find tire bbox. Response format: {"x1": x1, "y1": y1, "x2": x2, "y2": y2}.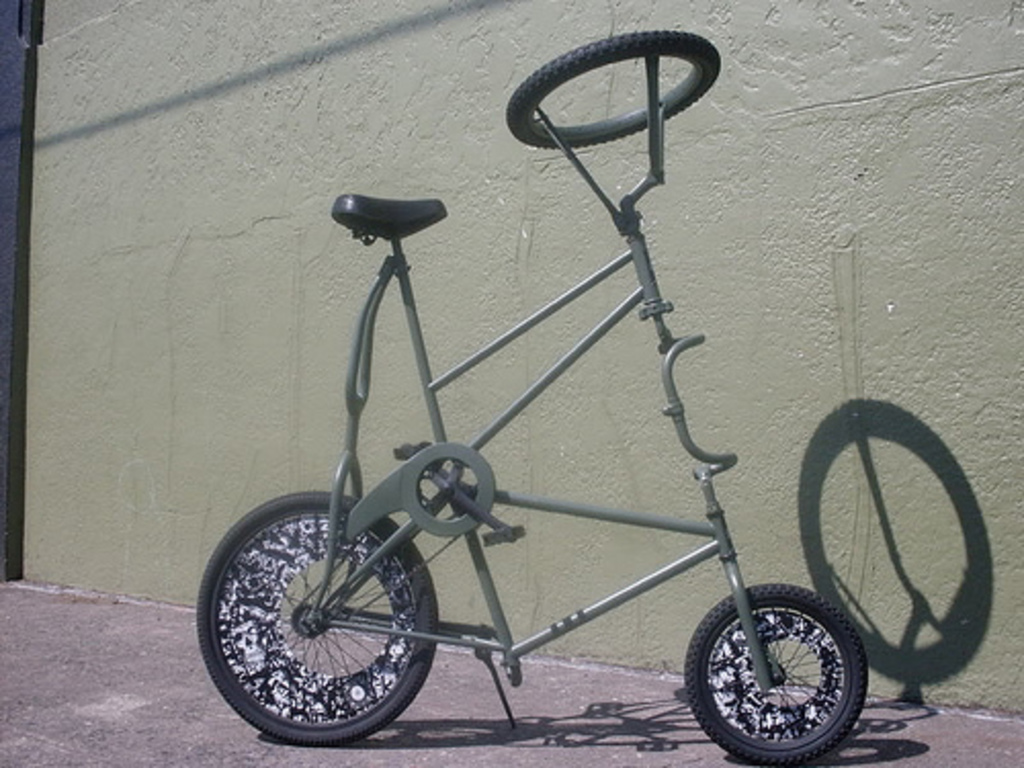
{"x1": 510, "y1": 37, "x2": 719, "y2": 152}.
